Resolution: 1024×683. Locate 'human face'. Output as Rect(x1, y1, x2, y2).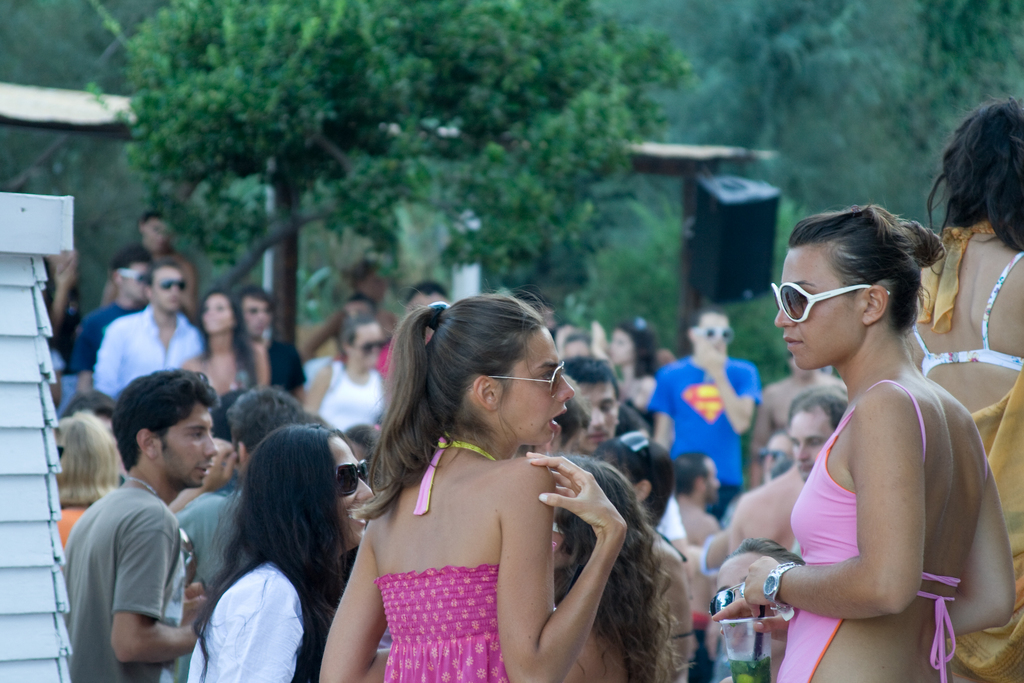
Rect(154, 410, 217, 486).
